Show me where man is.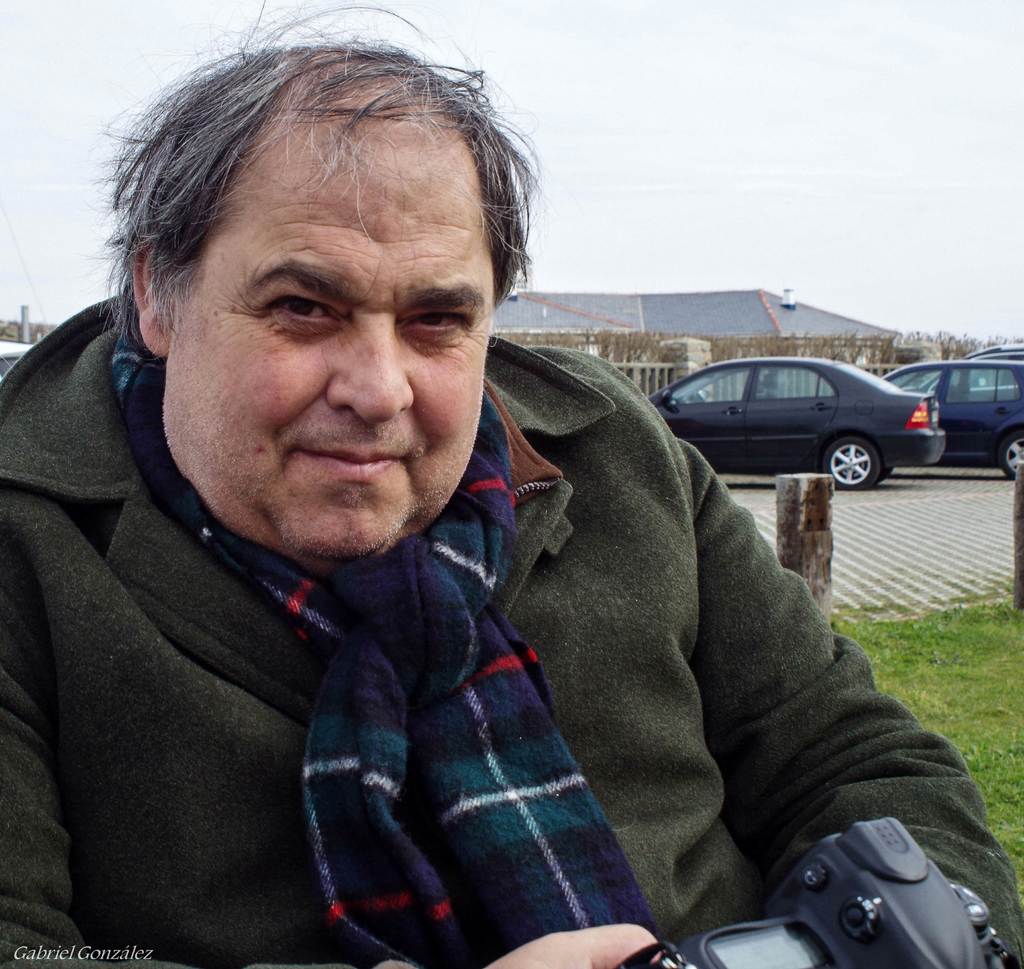
man is at <bbox>14, 59, 944, 959</bbox>.
